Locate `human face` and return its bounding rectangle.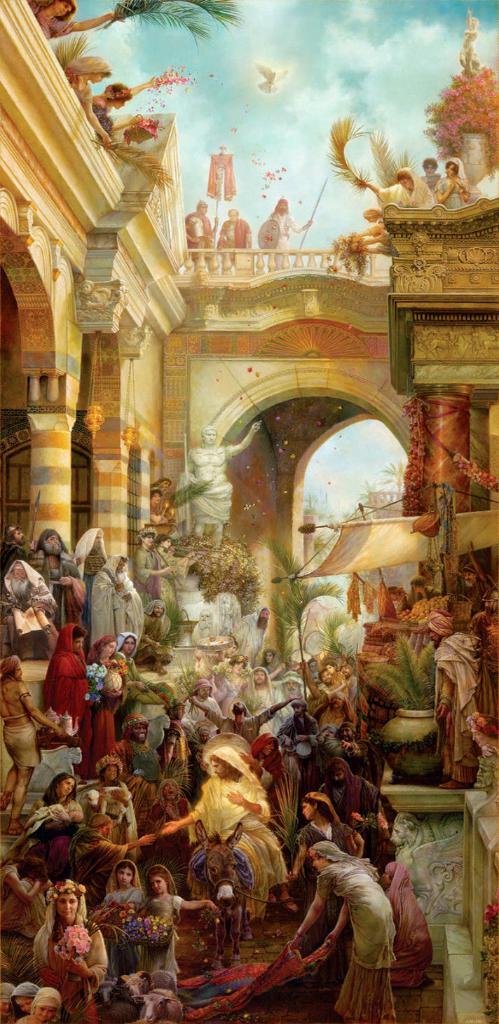
336:701:339:703.
